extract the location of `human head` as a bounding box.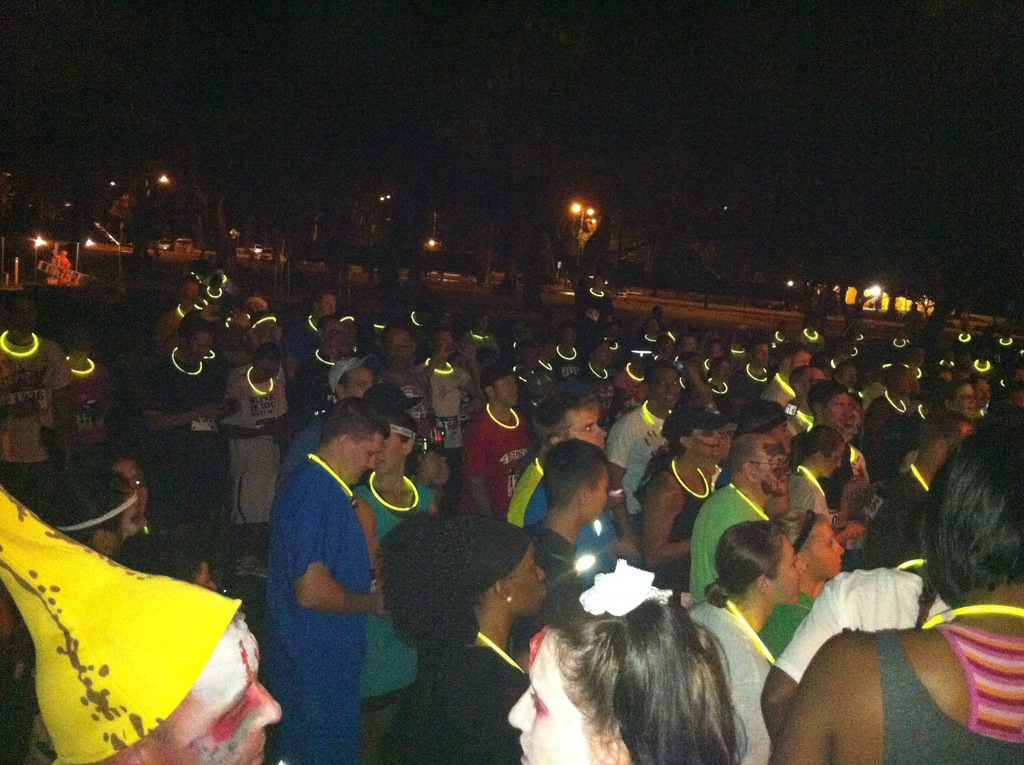
[x1=180, y1=316, x2=214, y2=366].
